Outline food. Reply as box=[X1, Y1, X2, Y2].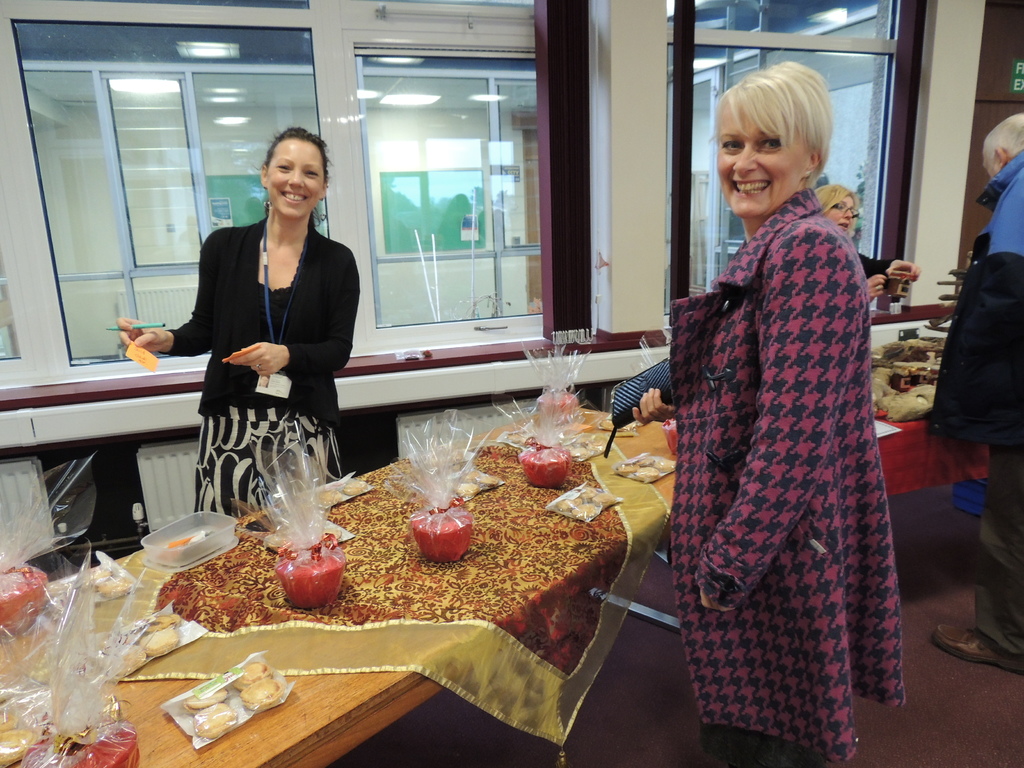
box=[230, 659, 269, 691].
